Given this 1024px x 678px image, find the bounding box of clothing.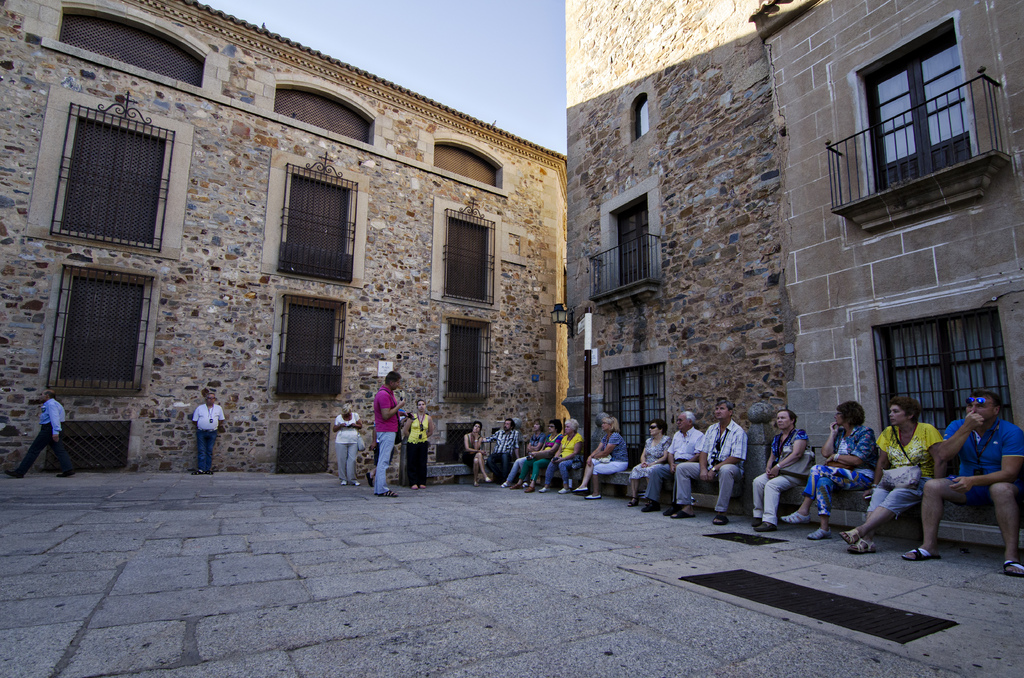
(868,417,941,517).
